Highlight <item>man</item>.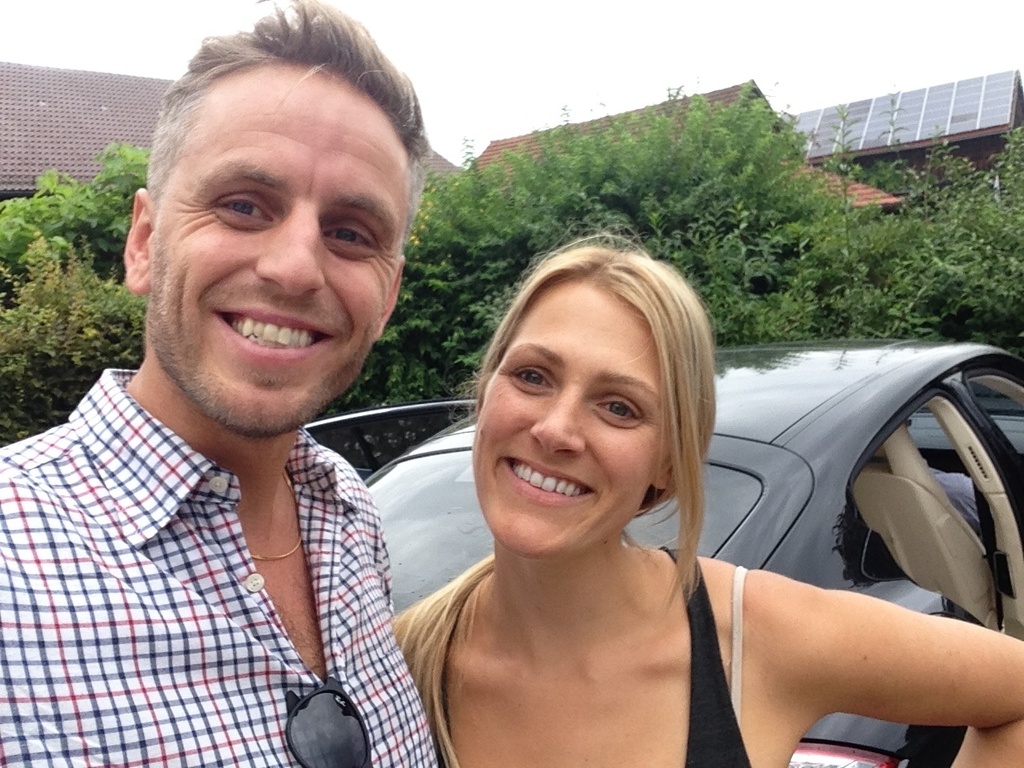
Highlighted region: Rect(0, 32, 520, 736).
